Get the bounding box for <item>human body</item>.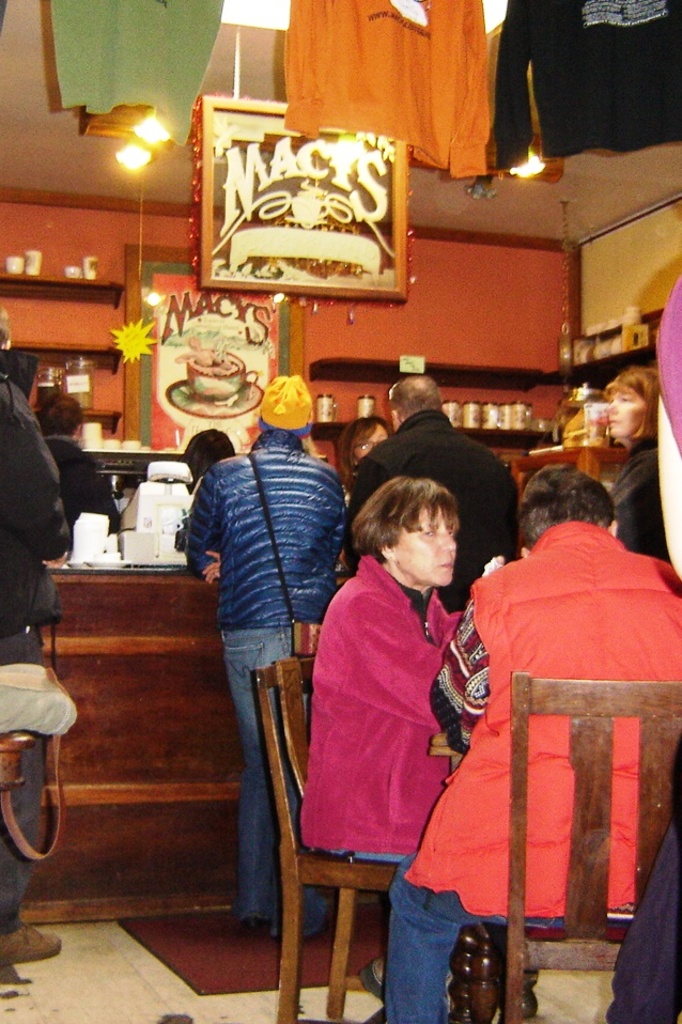
BBox(412, 451, 652, 1006).
